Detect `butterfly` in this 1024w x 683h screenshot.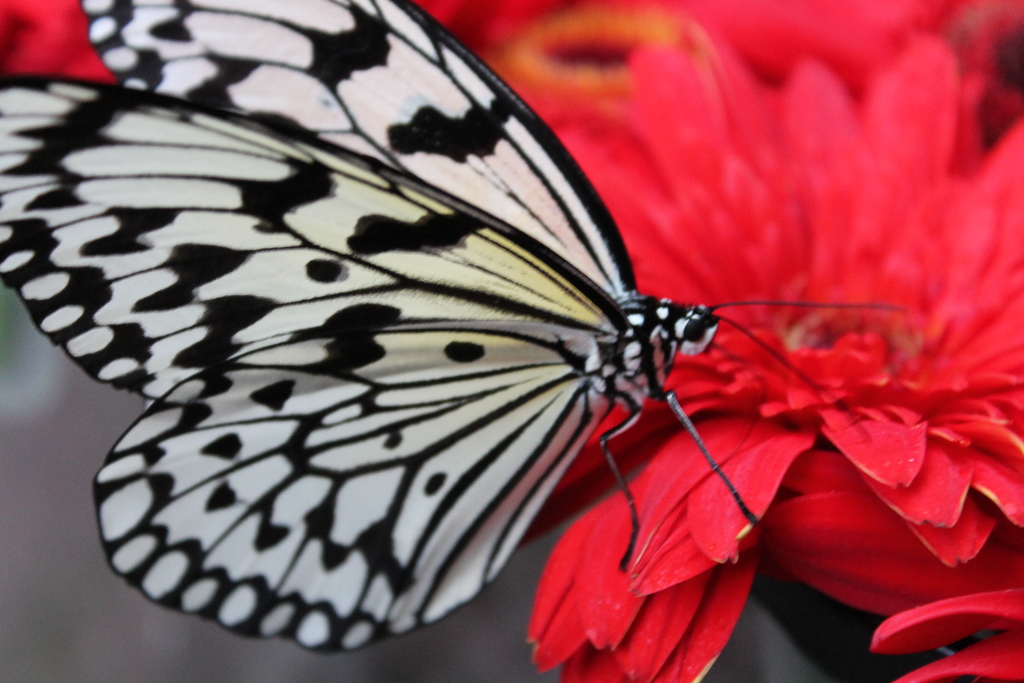
Detection: 56:19:948:676.
